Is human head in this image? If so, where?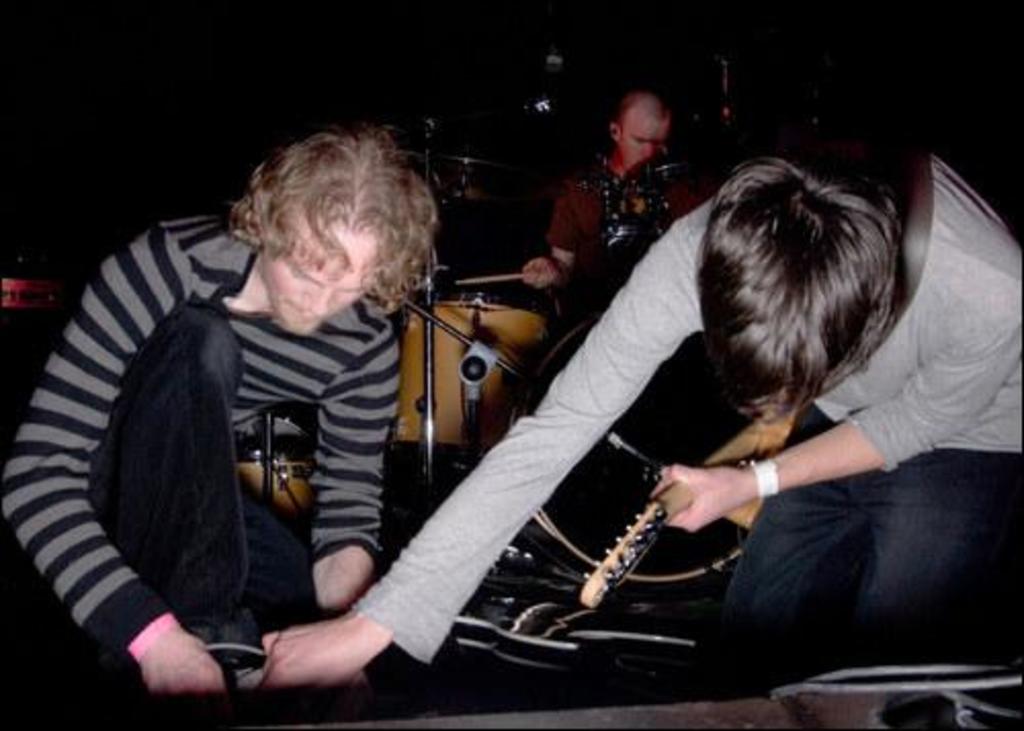
Yes, at [696, 149, 907, 426].
